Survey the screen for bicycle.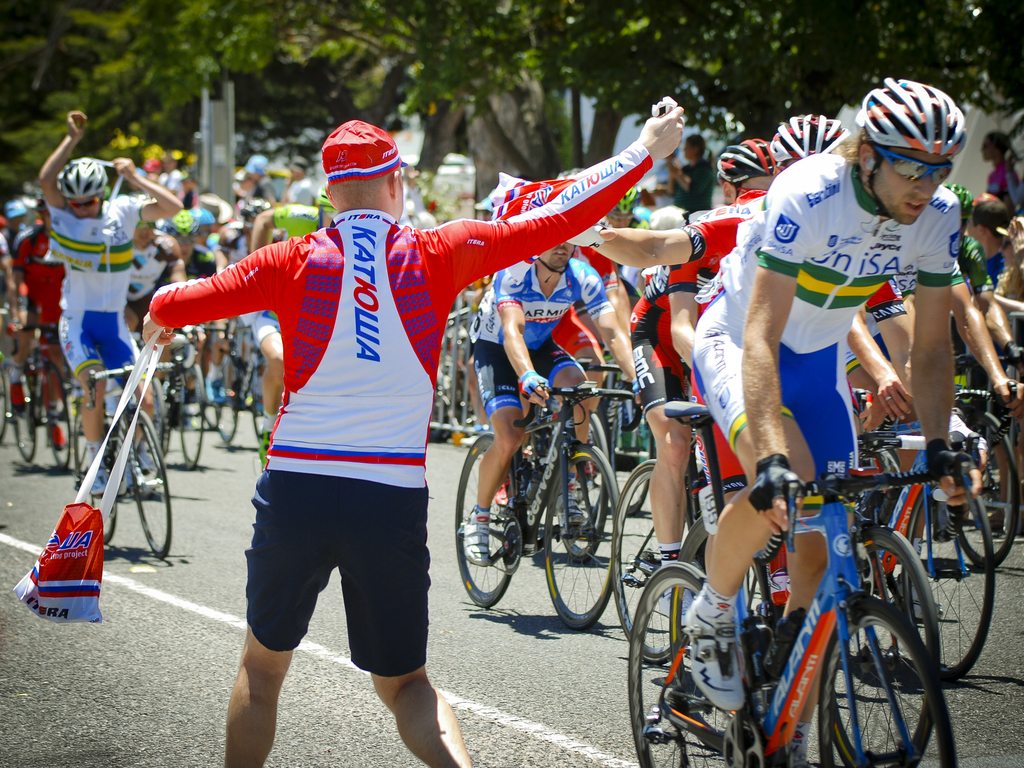
Survey found: (838, 424, 995, 679).
